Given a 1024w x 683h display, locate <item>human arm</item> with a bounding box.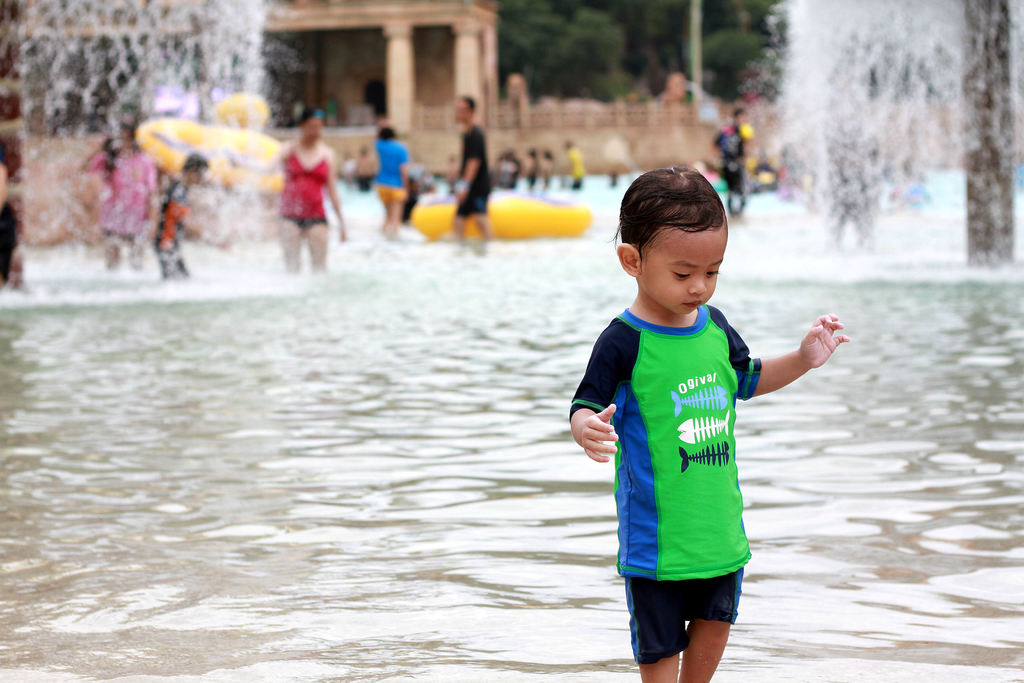
Located: select_region(758, 320, 838, 430).
